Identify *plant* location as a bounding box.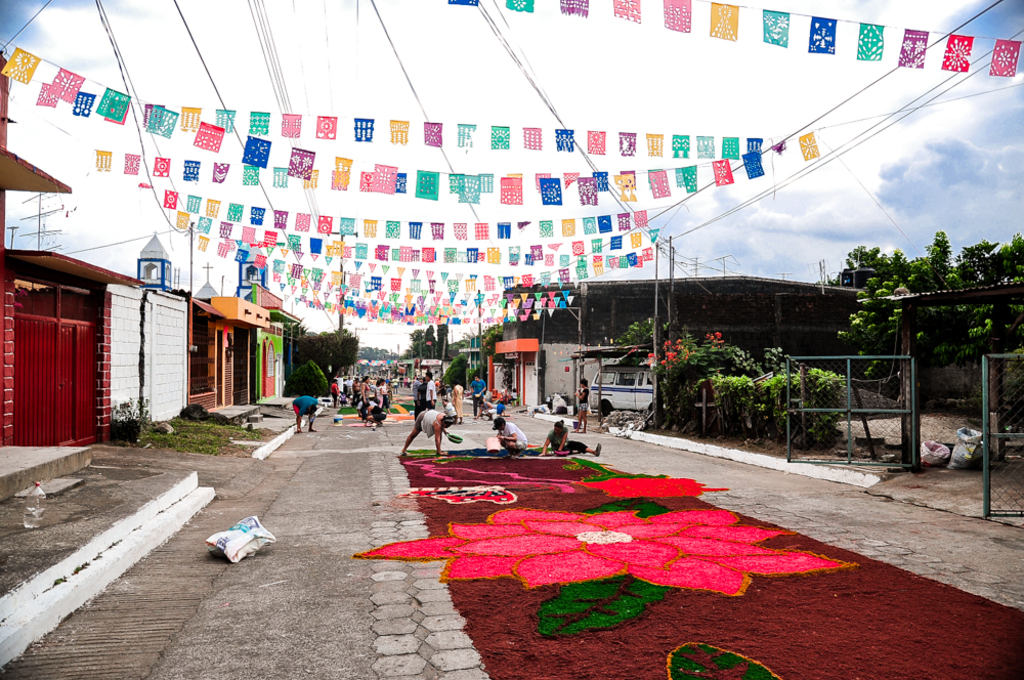
region(116, 396, 156, 420).
